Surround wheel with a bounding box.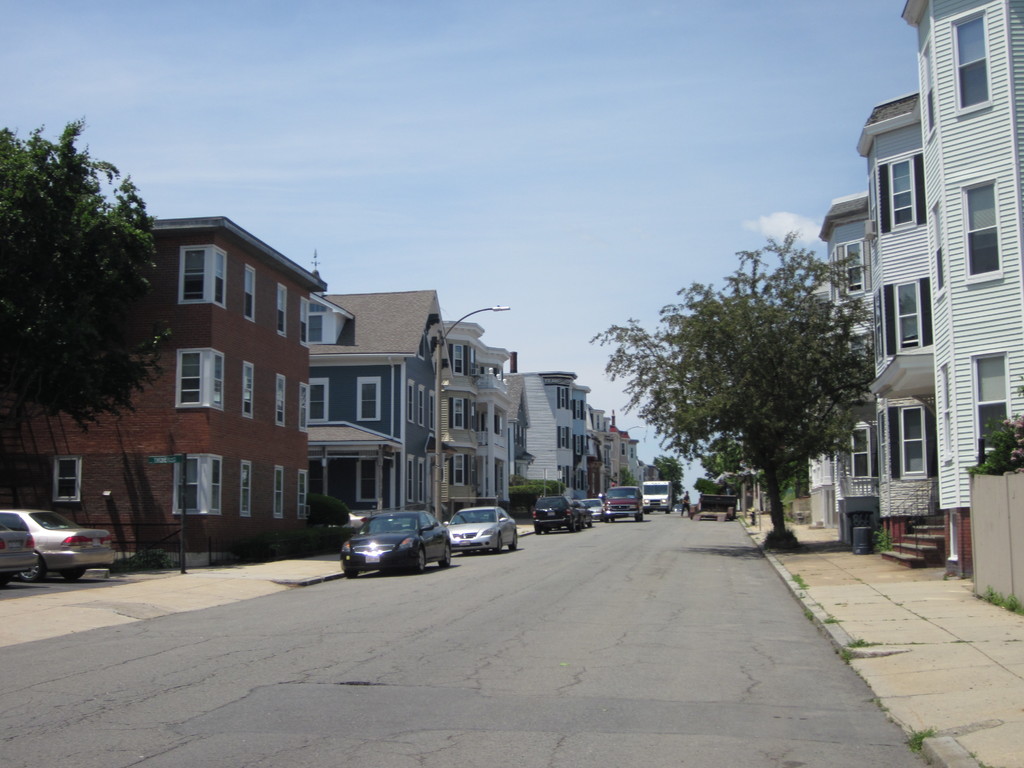
(left=644, top=509, right=650, bottom=516).
